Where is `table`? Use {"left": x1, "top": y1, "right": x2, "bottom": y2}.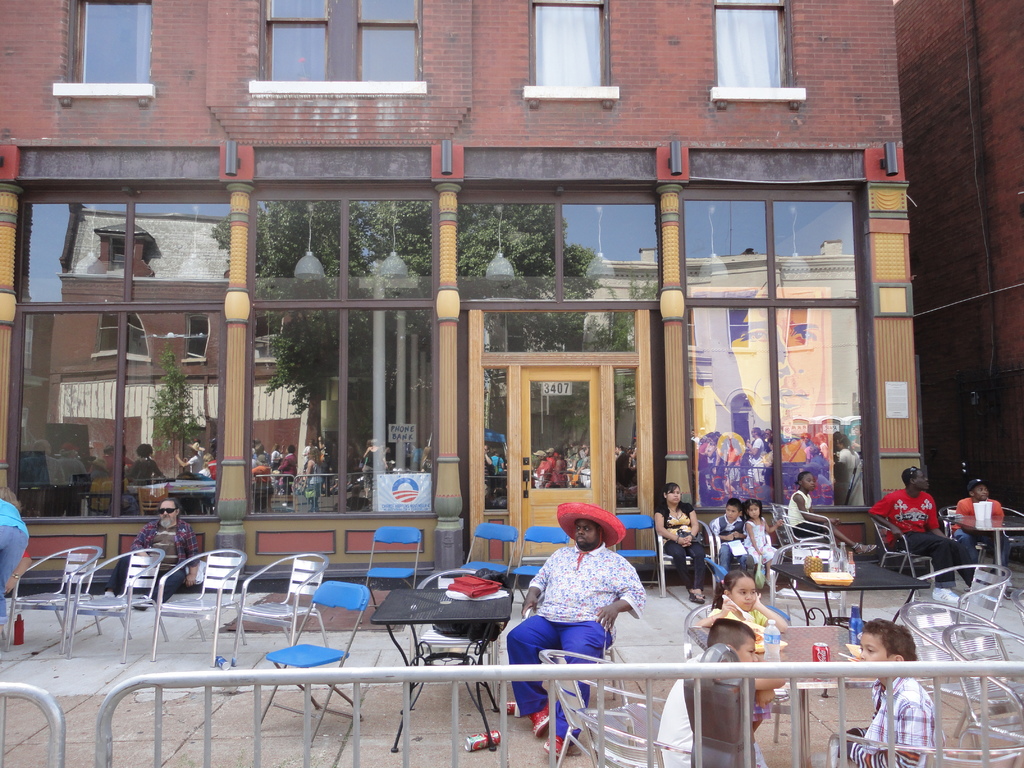
{"left": 367, "top": 563, "right": 527, "bottom": 752}.
